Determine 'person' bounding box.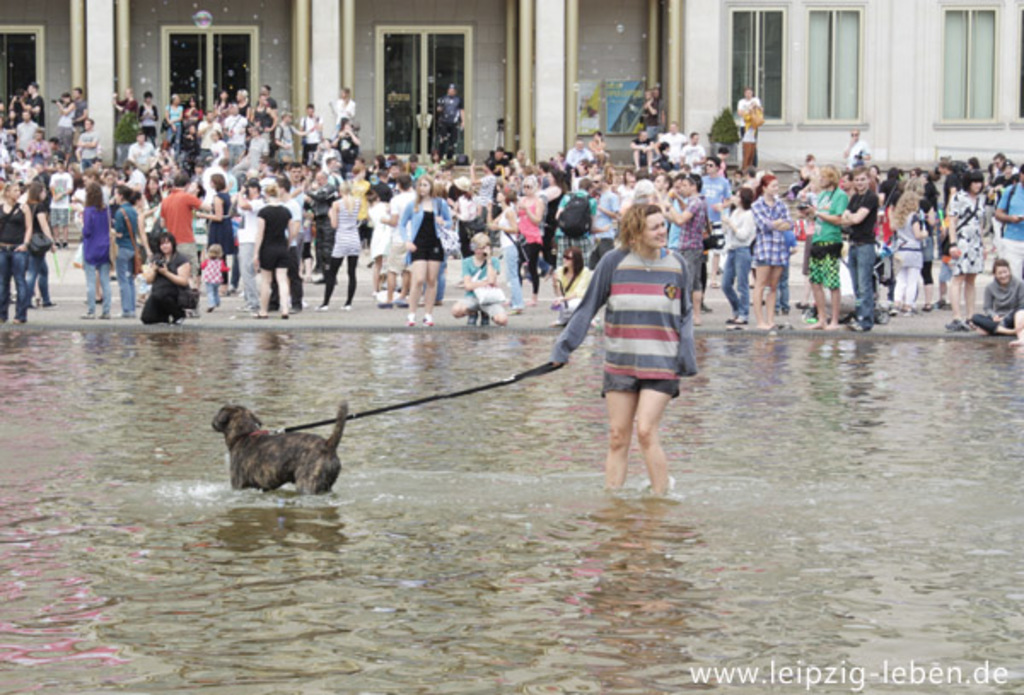
Determined: left=312, top=91, right=350, bottom=133.
